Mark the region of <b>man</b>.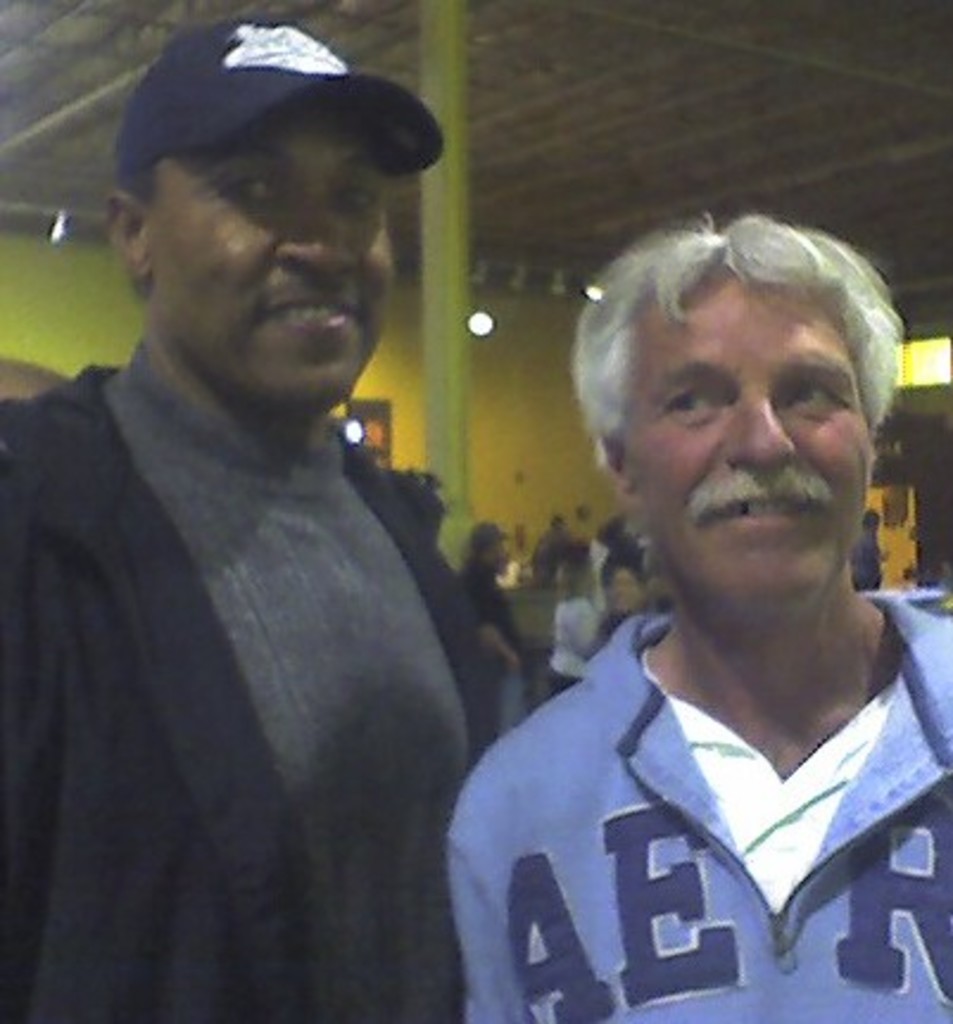
Region: (0,14,497,1022).
